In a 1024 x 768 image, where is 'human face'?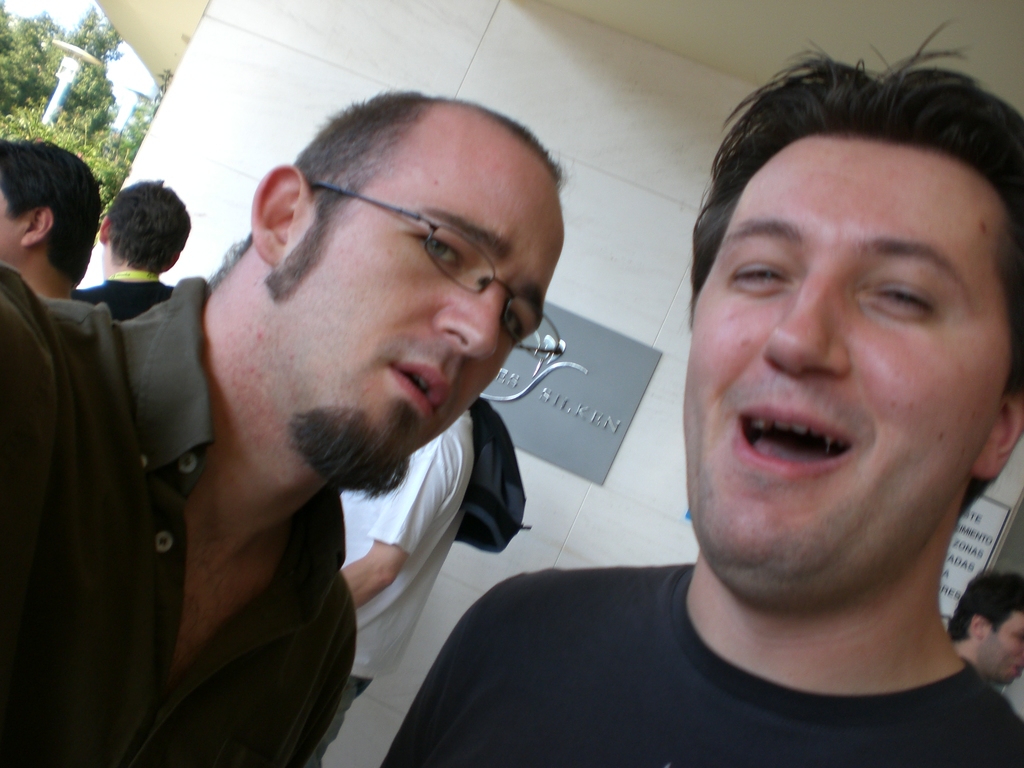
<region>0, 188, 20, 262</region>.
